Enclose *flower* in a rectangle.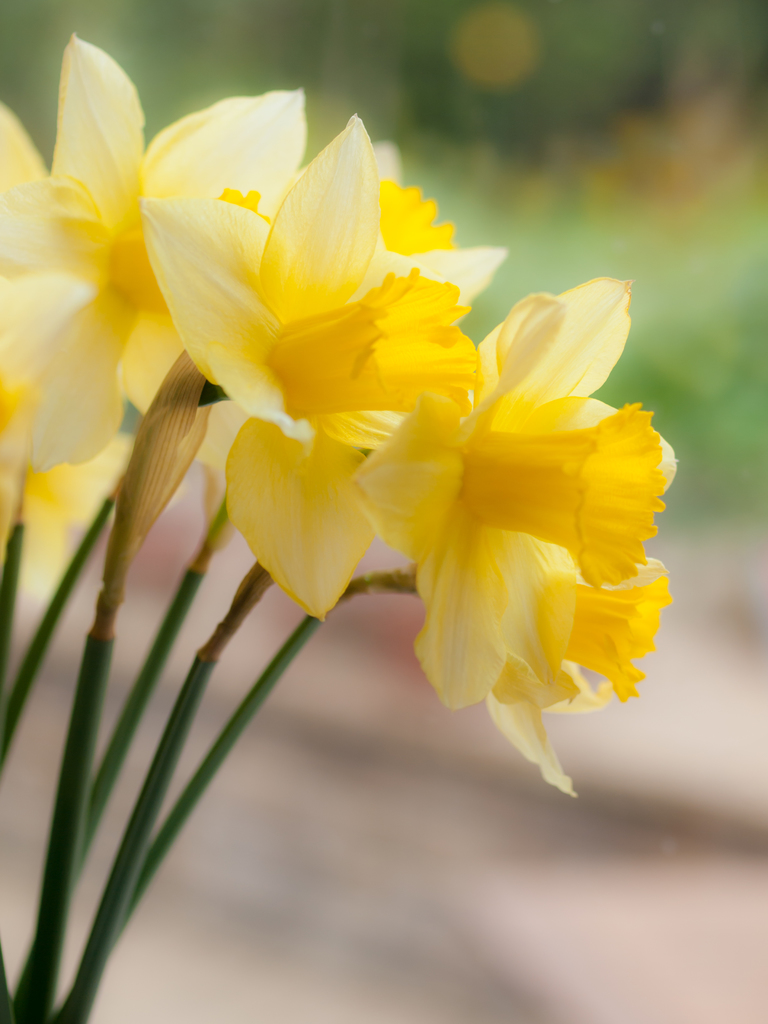
left=142, top=118, right=488, bottom=630.
